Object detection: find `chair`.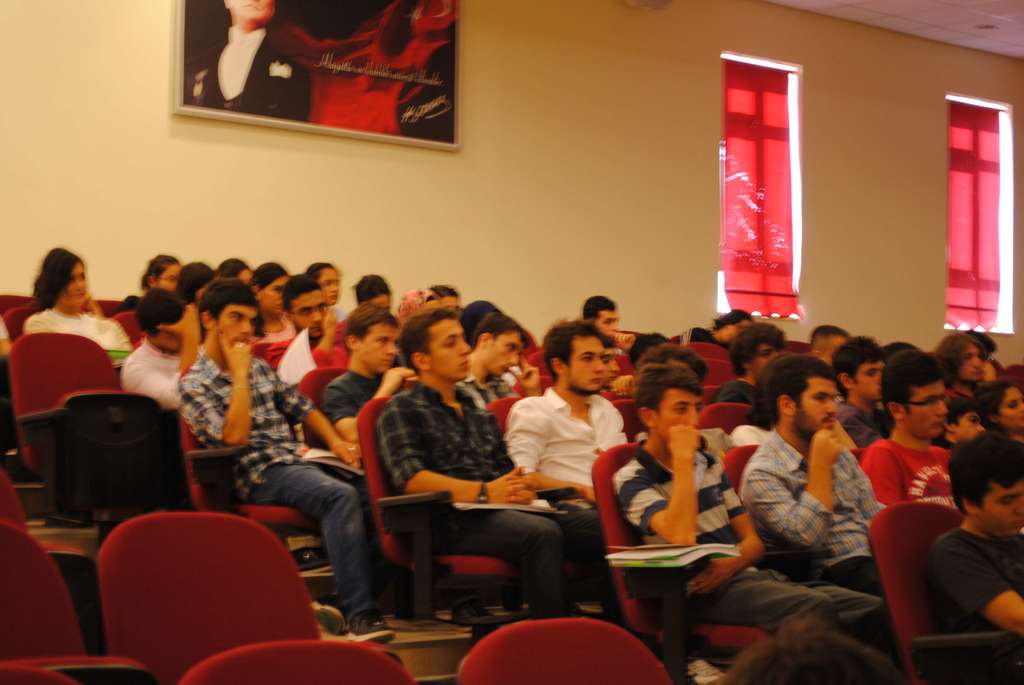
<bbox>0, 462, 105, 657</bbox>.
